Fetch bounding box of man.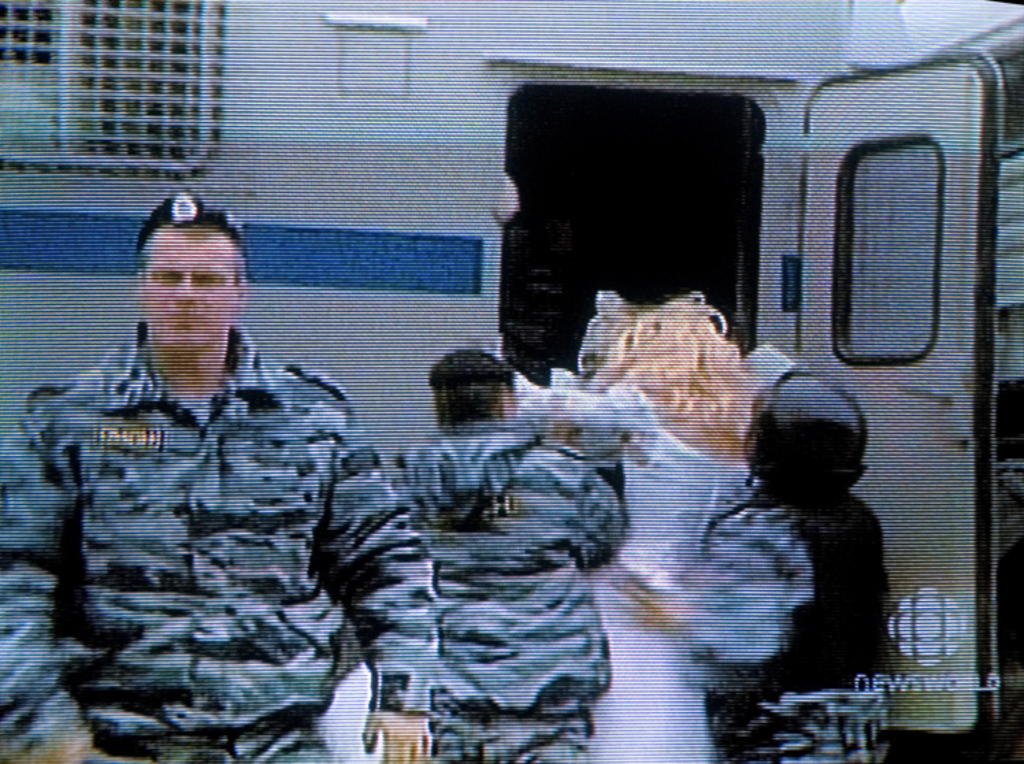
Bbox: box(389, 353, 628, 763).
